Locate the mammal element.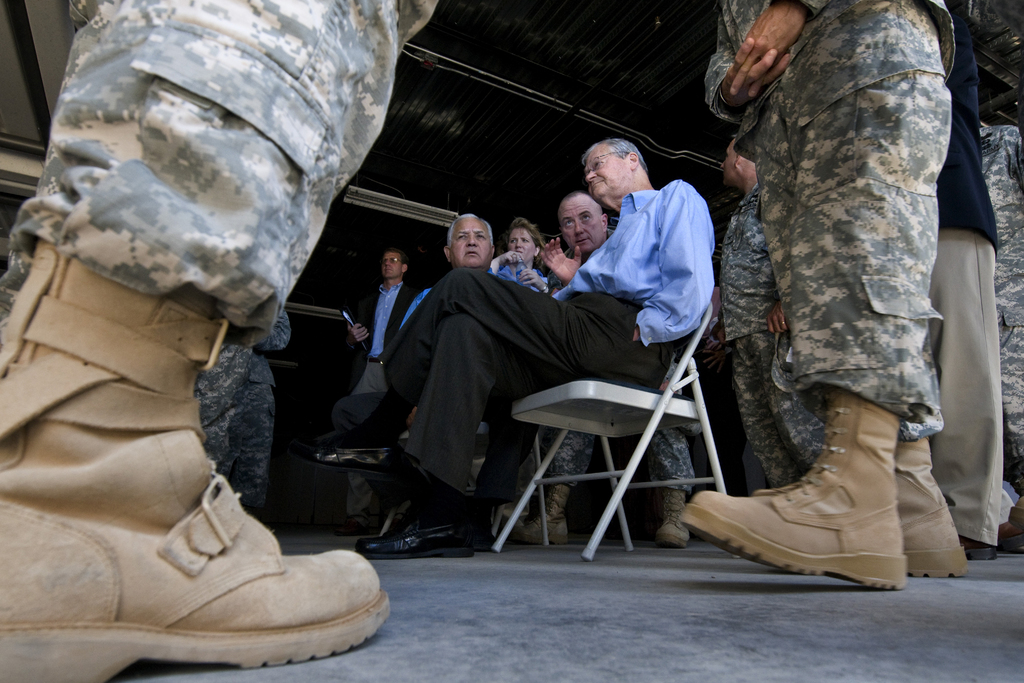
Element bbox: [x1=523, y1=186, x2=684, y2=545].
